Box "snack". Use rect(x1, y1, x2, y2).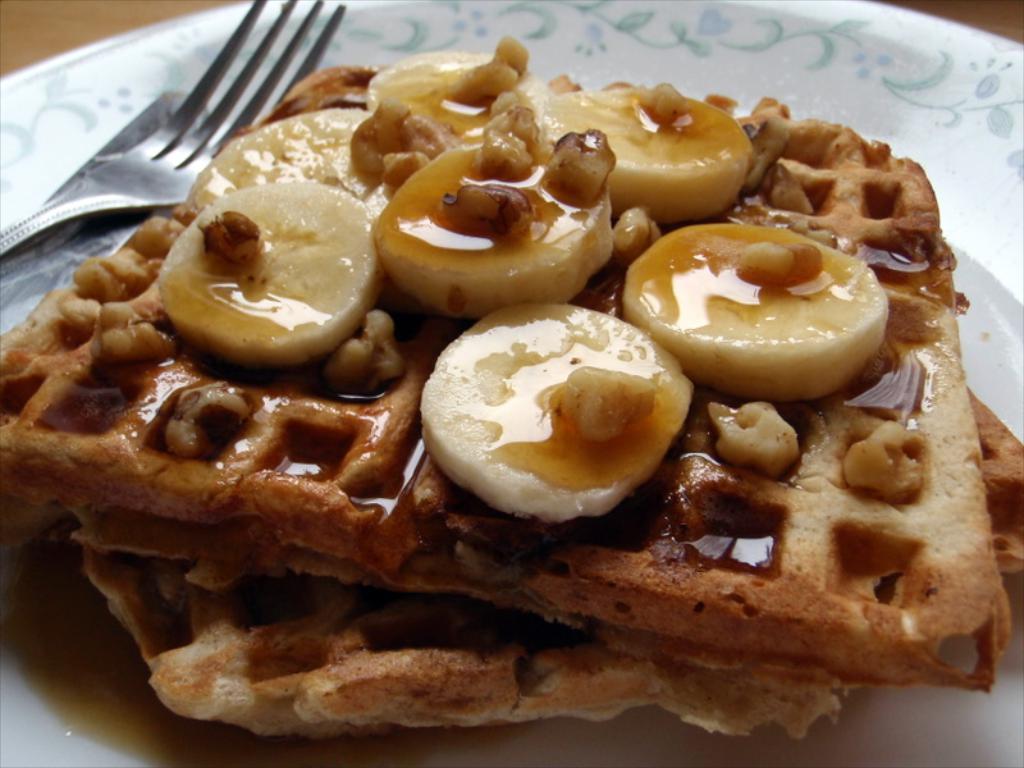
rect(620, 209, 893, 393).
